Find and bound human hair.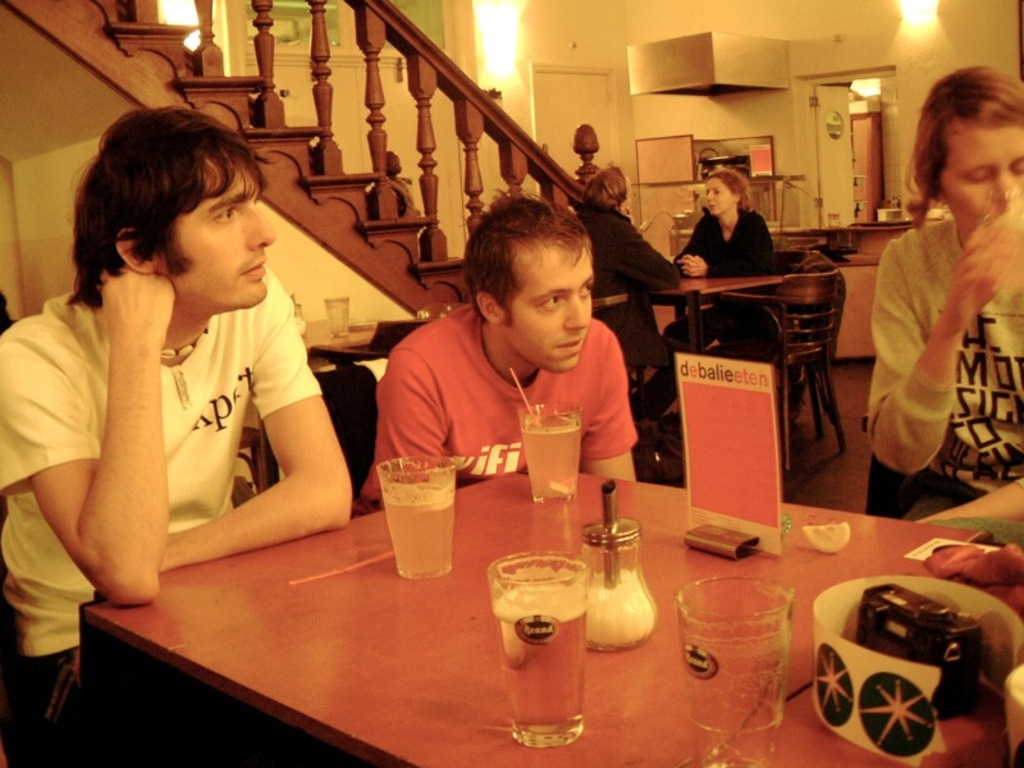
Bound: [900,64,1023,232].
